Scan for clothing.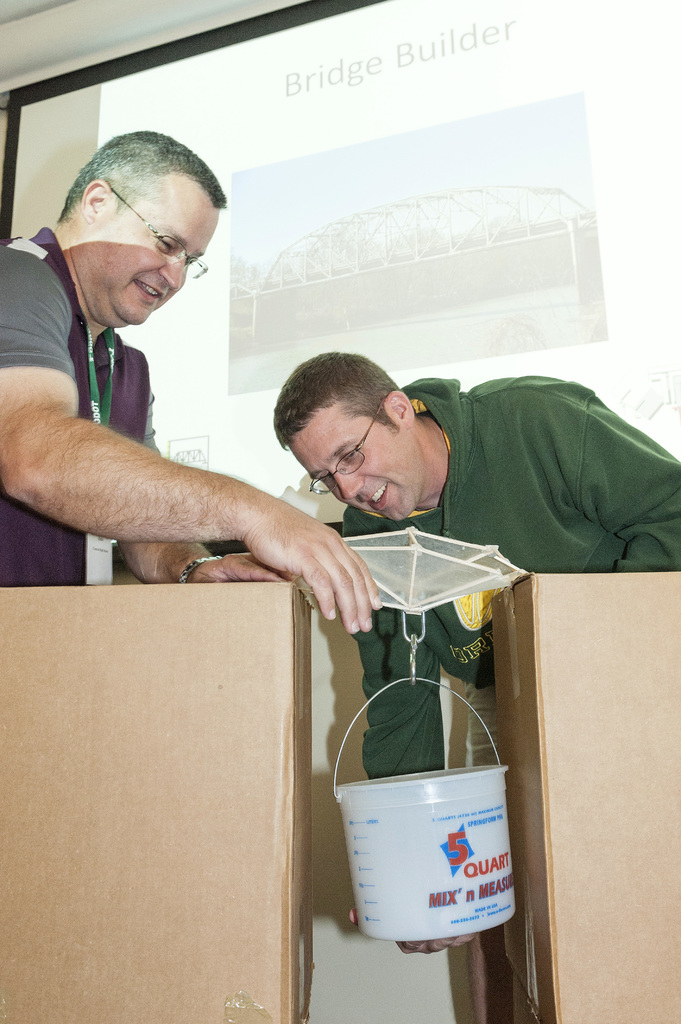
Scan result: region(340, 376, 680, 783).
